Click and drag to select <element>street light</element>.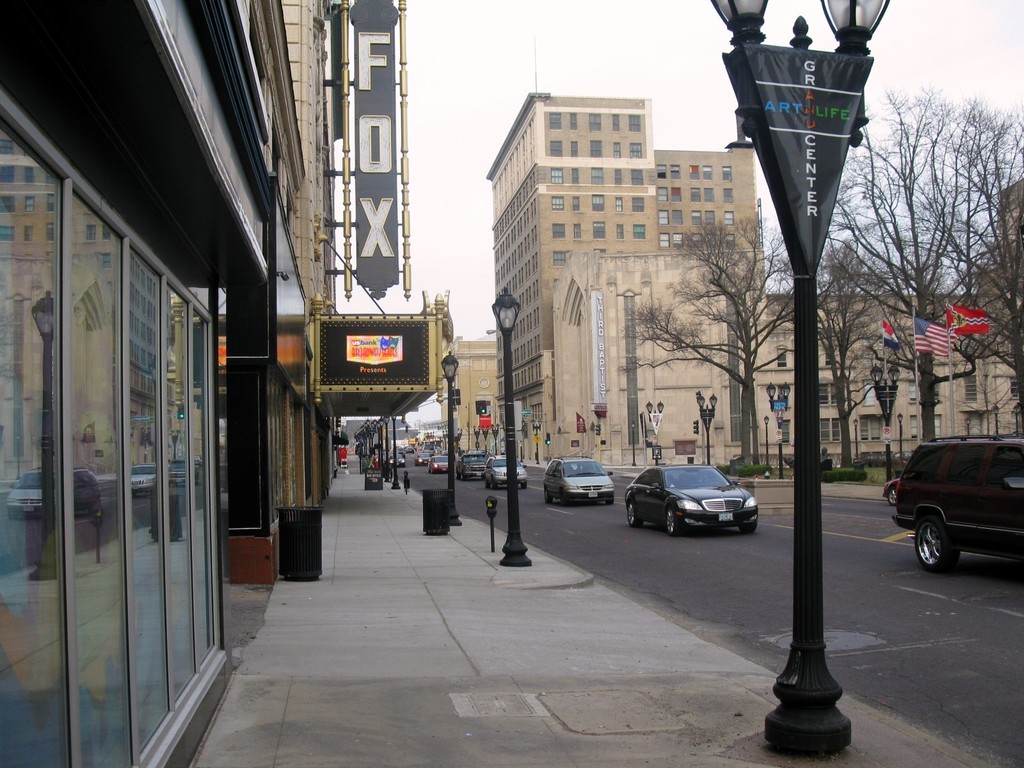
Selection: box=[384, 413, 388, 477].
